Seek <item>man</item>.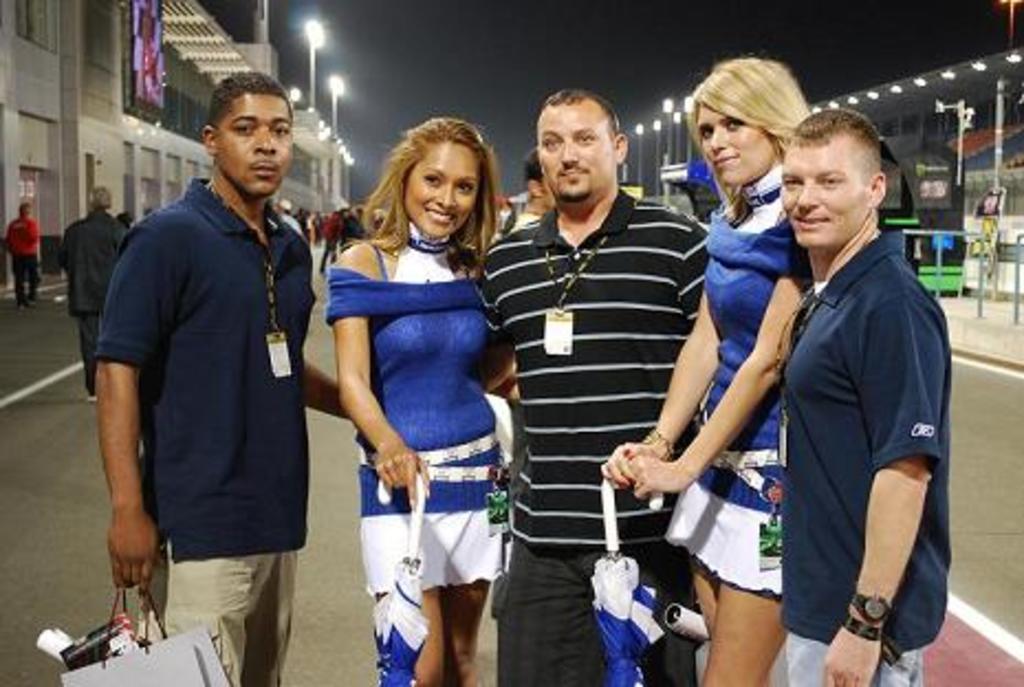
92:68:352:685.
